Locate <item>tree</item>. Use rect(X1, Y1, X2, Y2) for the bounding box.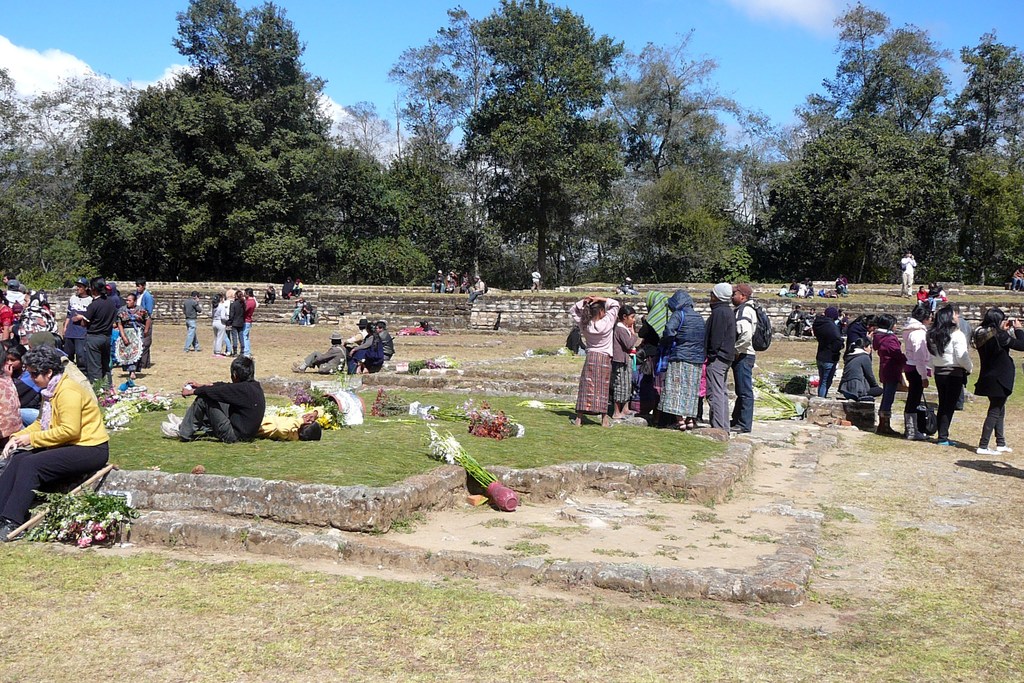
rect(68, 0, 384, 298).
